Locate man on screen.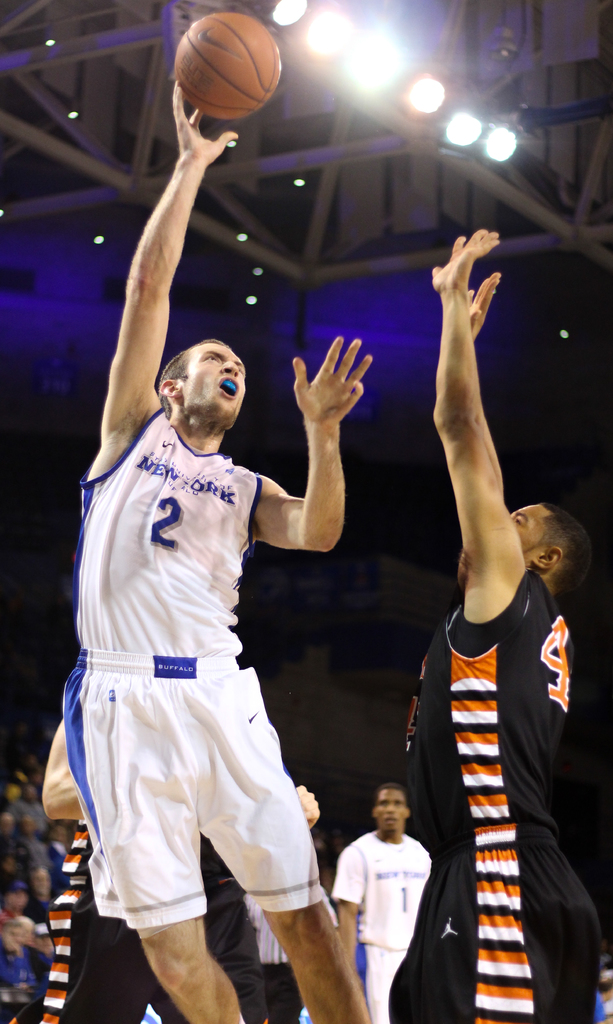
On screen at 329 773 442 1023.
